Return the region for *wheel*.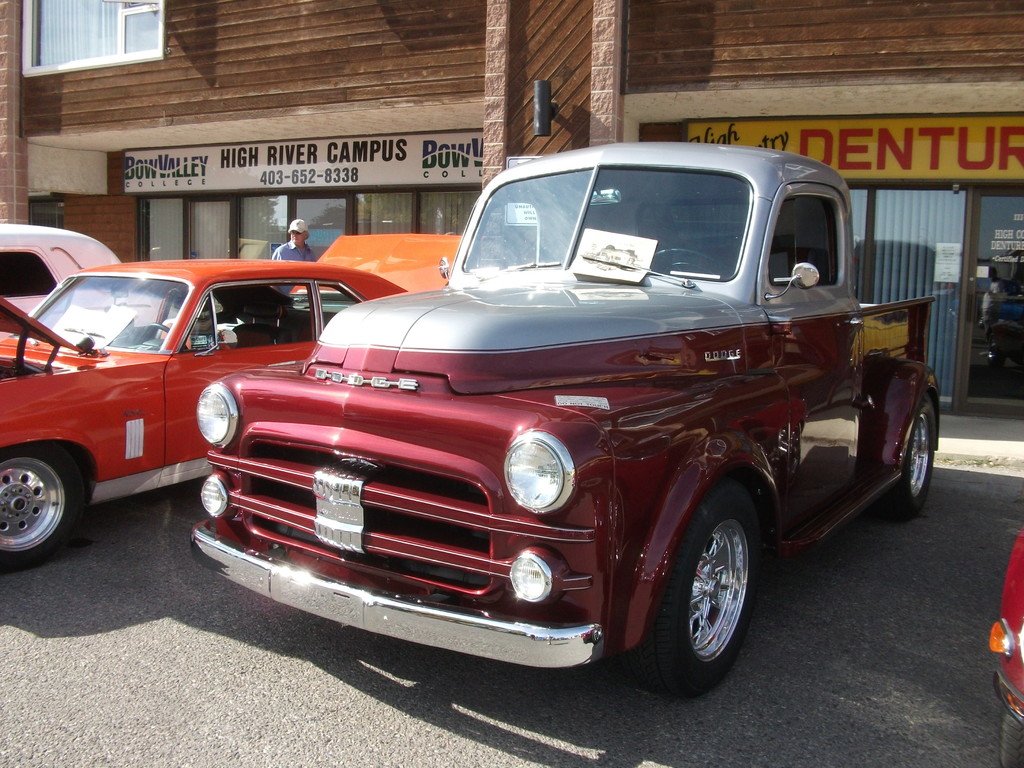
x1=877, y1=397, x2=935, y2=518.
